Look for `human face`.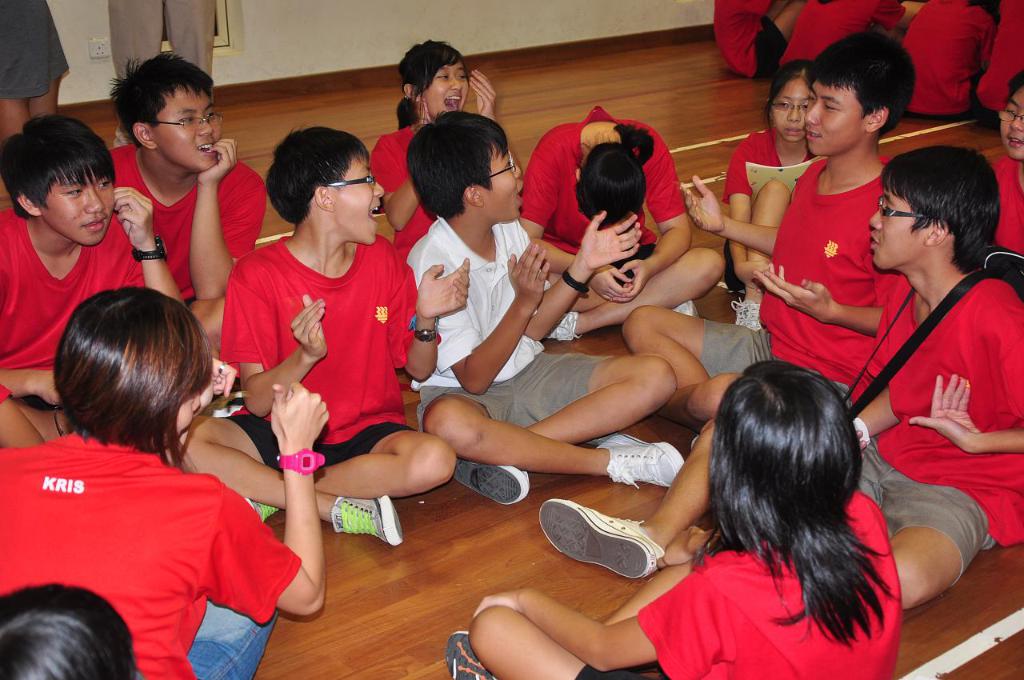
Found: 1000 89 1023 158.
